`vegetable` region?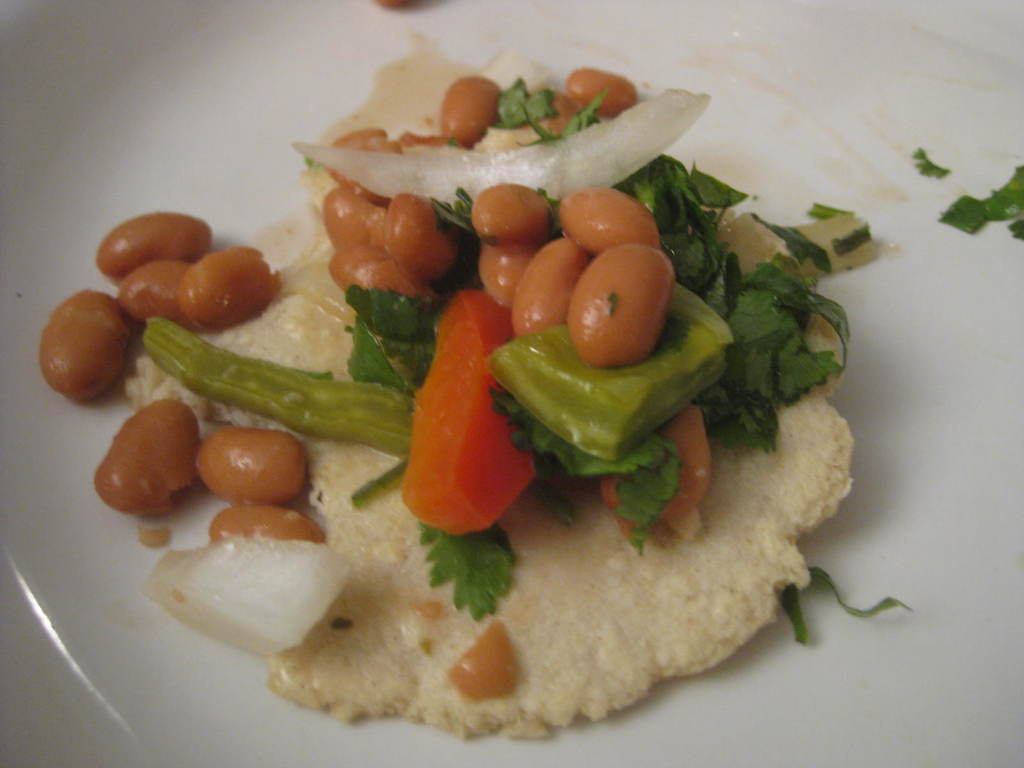
rect(3, 44, 982, 663)
